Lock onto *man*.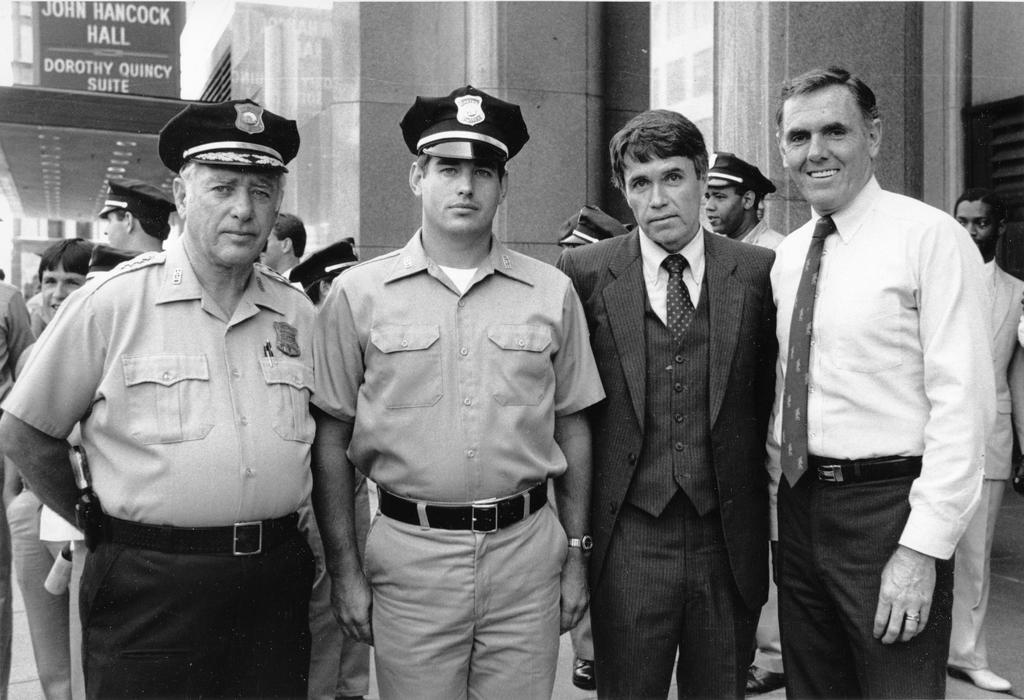
Locked: (556,93,786,699).
